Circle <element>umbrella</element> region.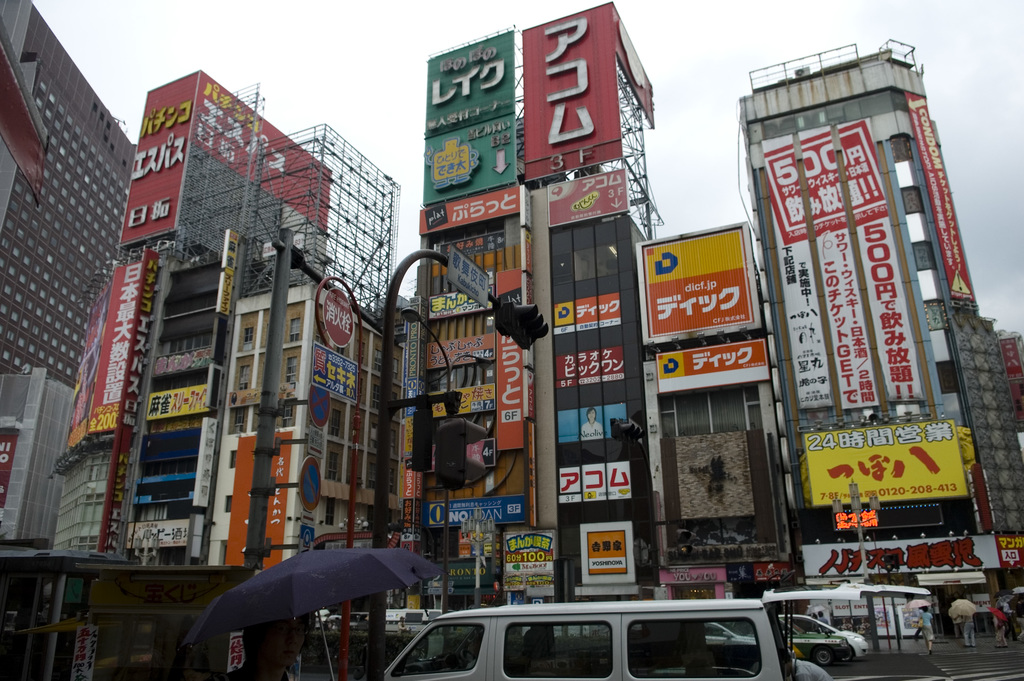
Region: 951 598 975 615.
